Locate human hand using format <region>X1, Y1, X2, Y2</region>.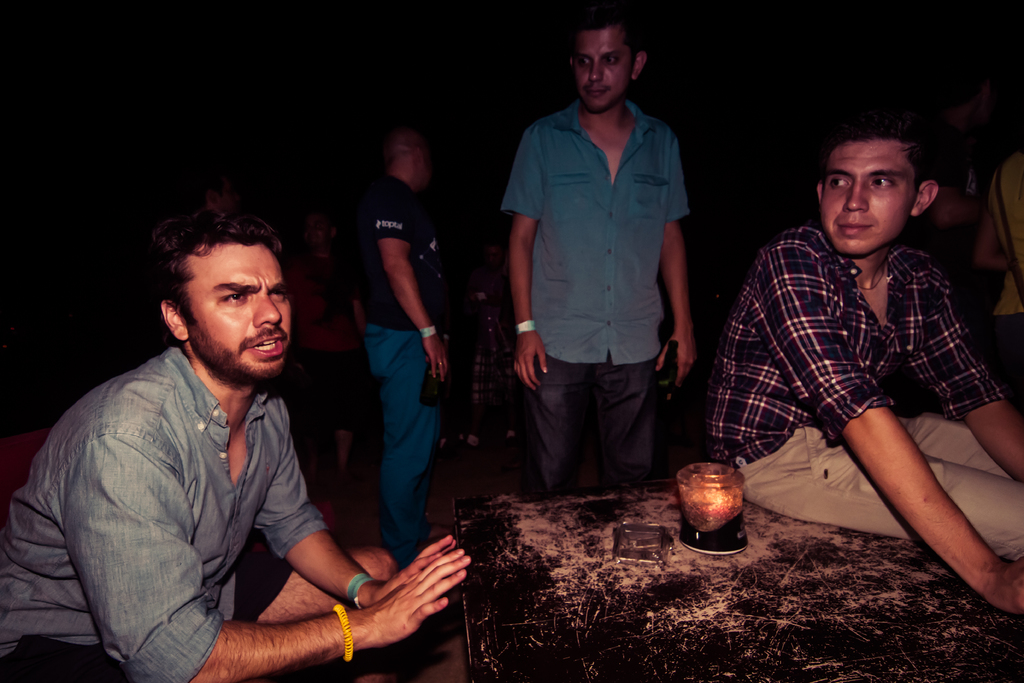
<region>422, 332, 454, 389</region>.
